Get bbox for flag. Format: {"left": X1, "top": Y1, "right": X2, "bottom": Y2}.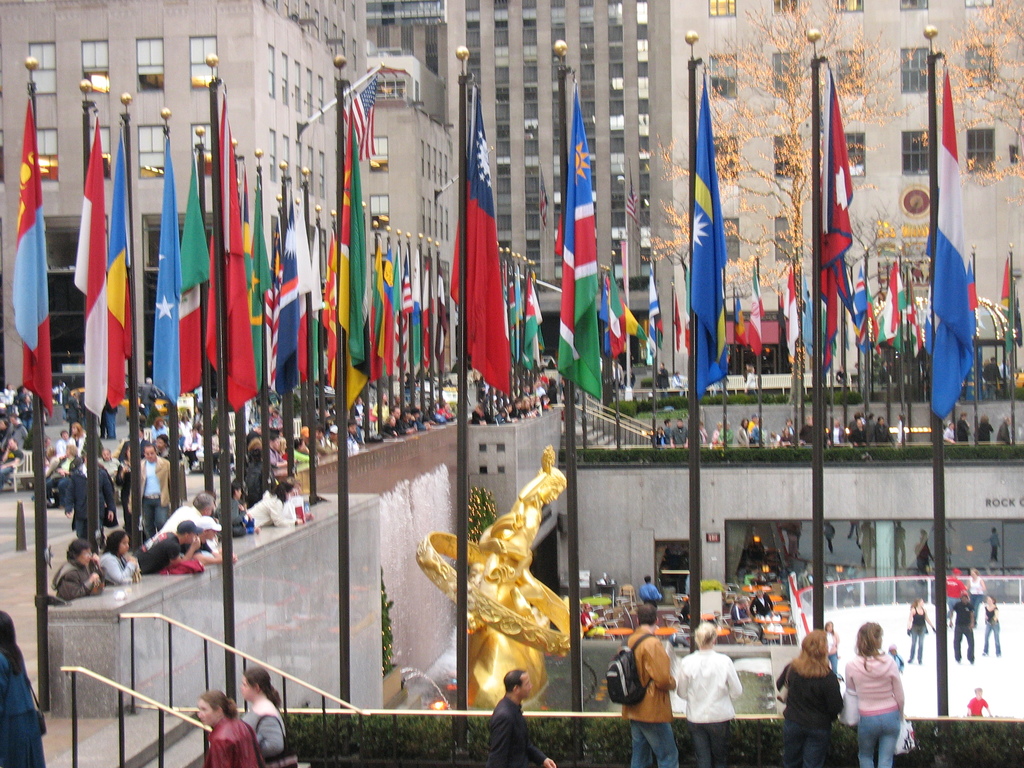
{"left": 639, "top": 262, "right": 667, "bottom": 352}.
